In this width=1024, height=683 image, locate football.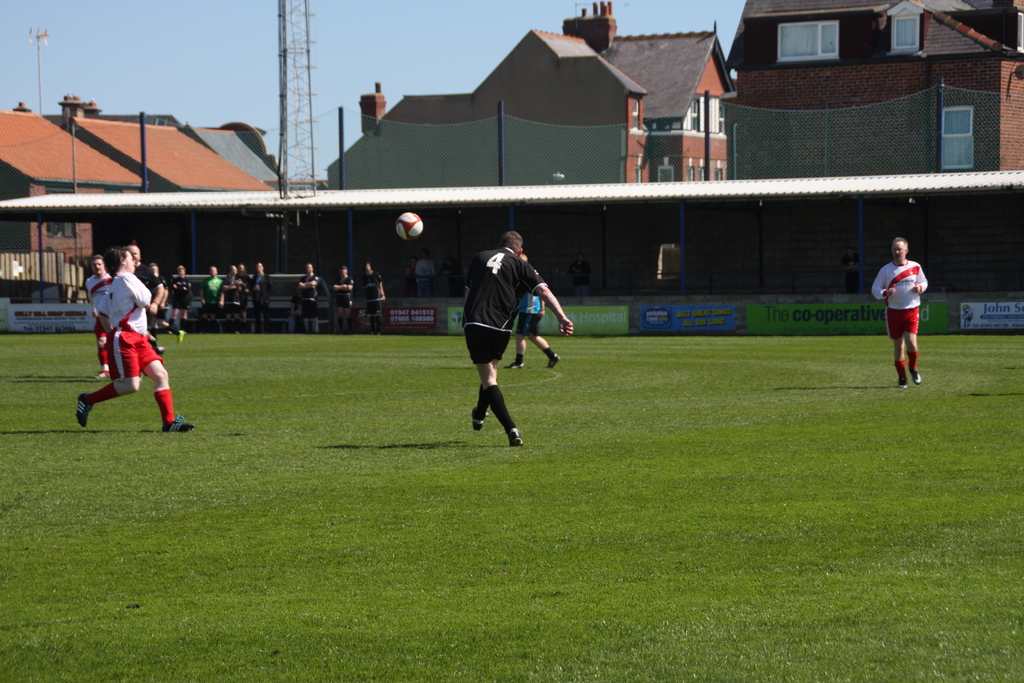
Bounding box: [left=395, top=211, right=422, bottom=242].
